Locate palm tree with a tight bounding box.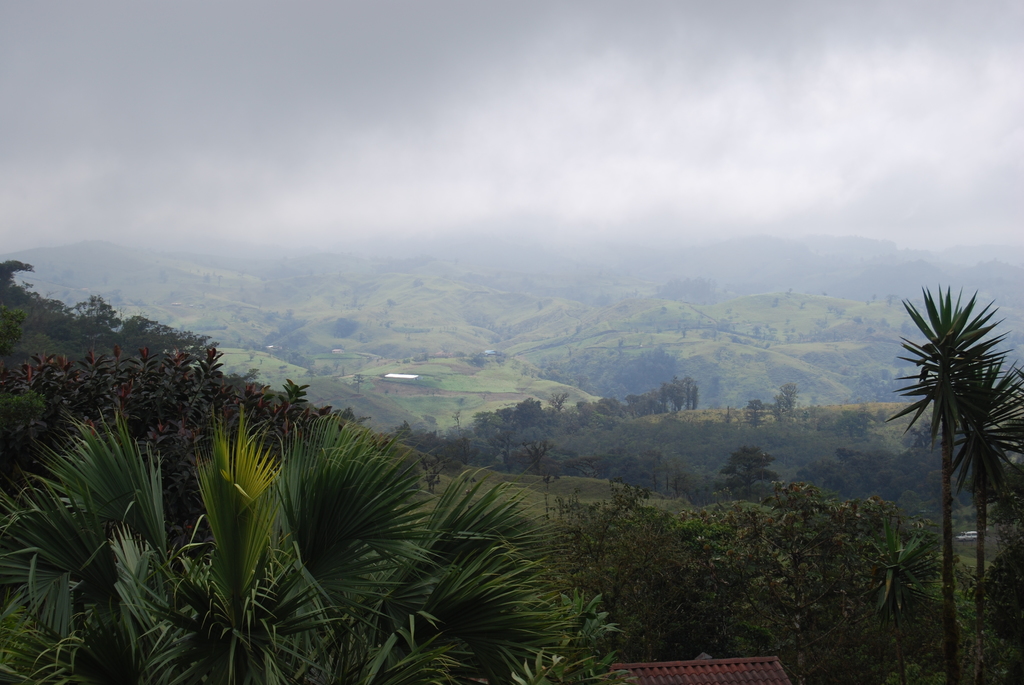
[887,283,1008,679].
